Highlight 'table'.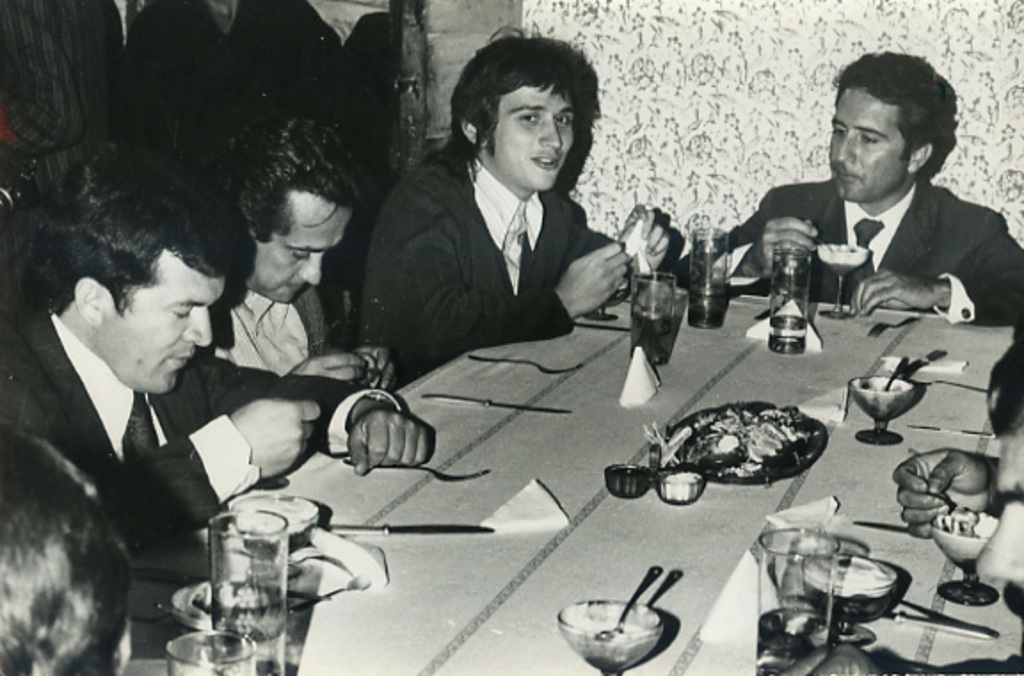
Highlighted region: [left=53, top=295, right=1023, bottom=642].
